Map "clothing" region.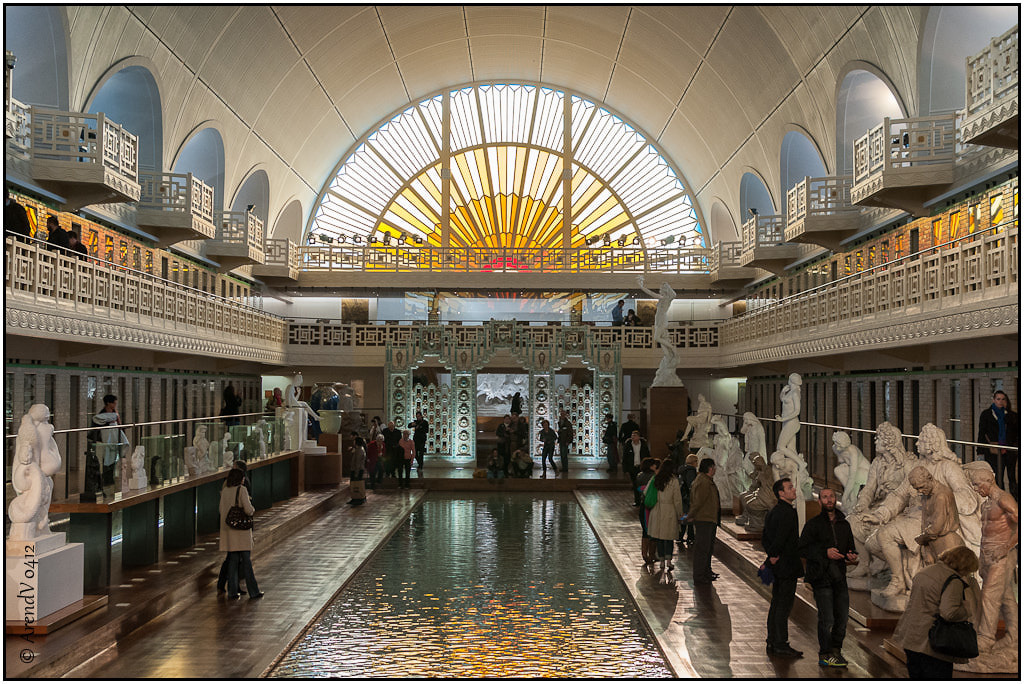
Mapped to (left=984, top=403, right=1012, bottom=480).
